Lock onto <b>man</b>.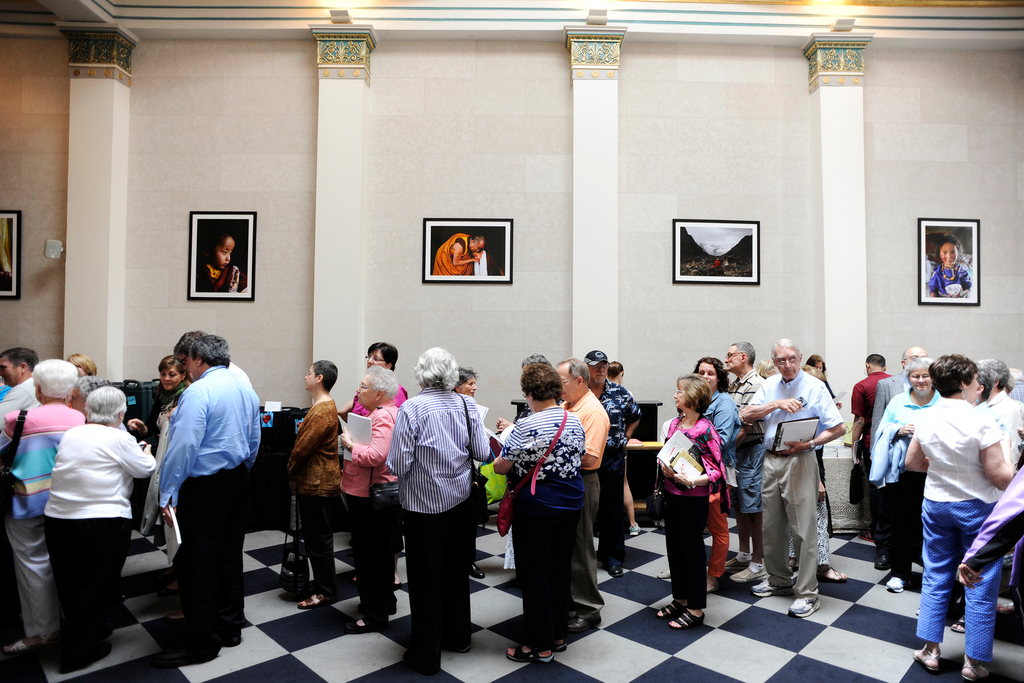
Locked: x1=383 y1=349 x2=493 y2=671.
